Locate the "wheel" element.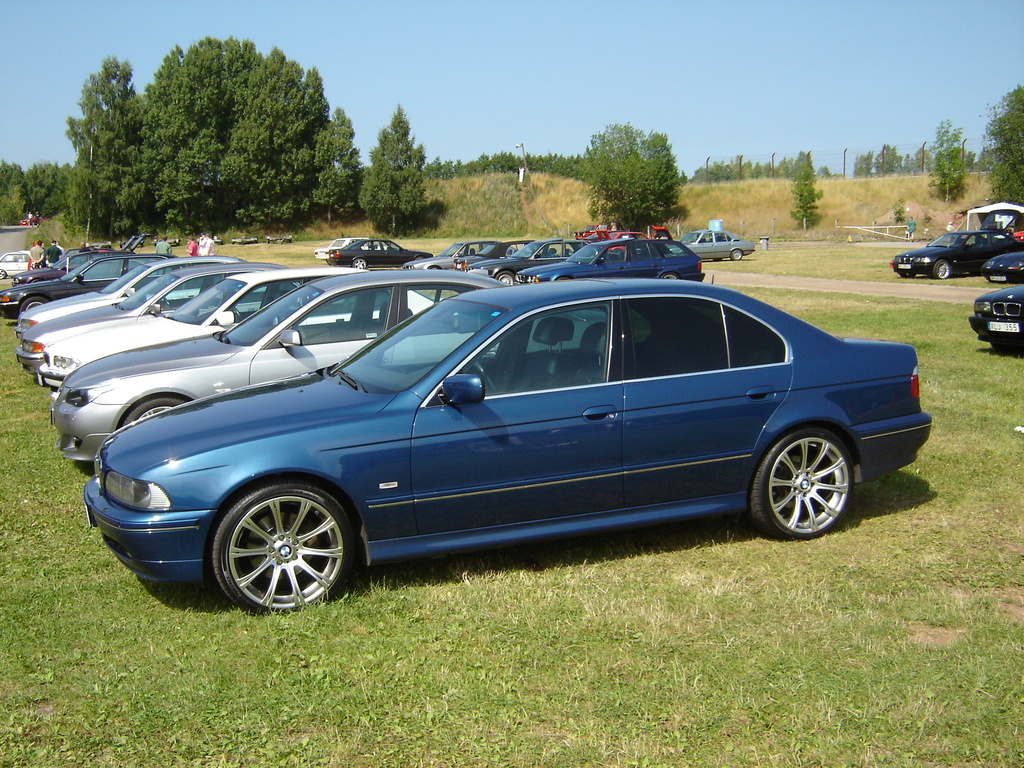
Element bbox: <bbox>497, 271, 518, 285</bbox>.
